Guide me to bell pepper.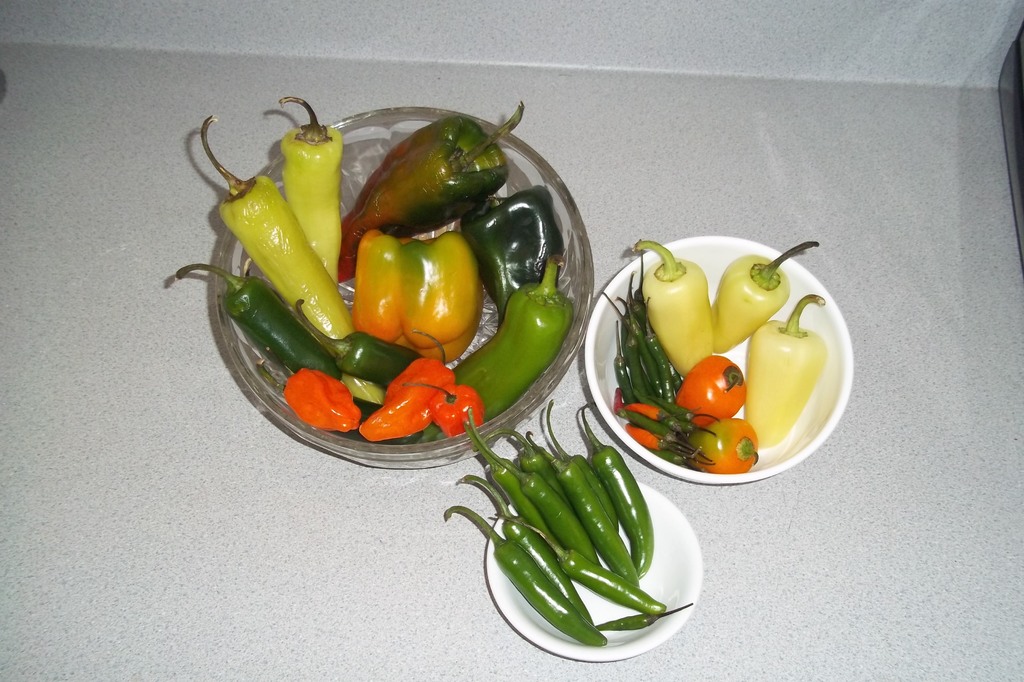
Guidance: box(669, 357, 747, 428).
